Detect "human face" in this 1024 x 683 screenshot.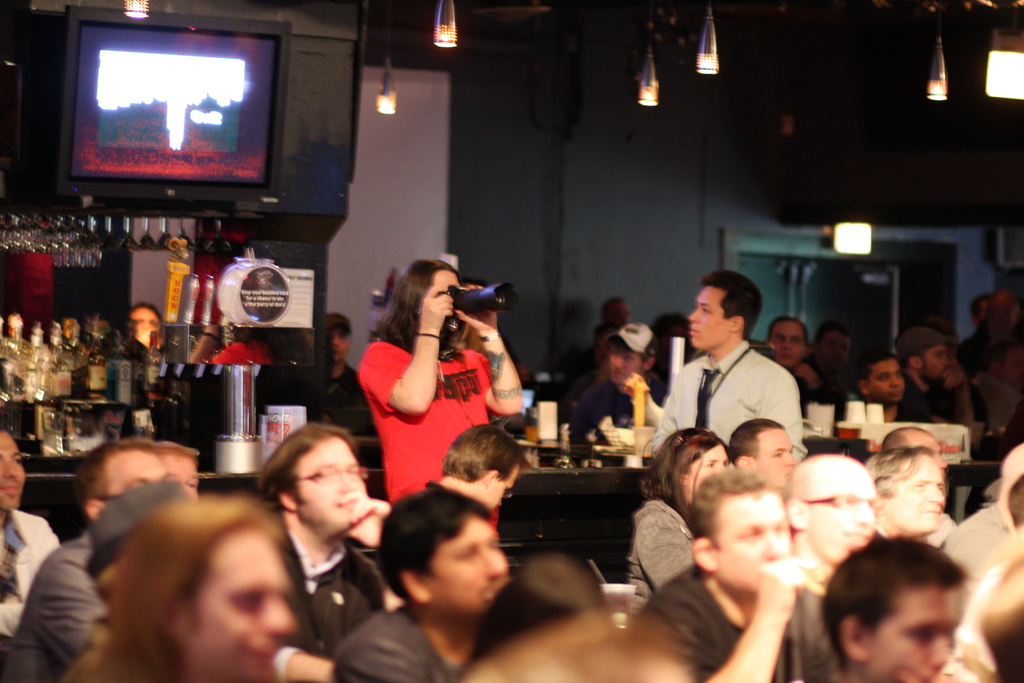
Detection: {"left": 877, "top": 361, "right": 895, "bottom": 400}.
